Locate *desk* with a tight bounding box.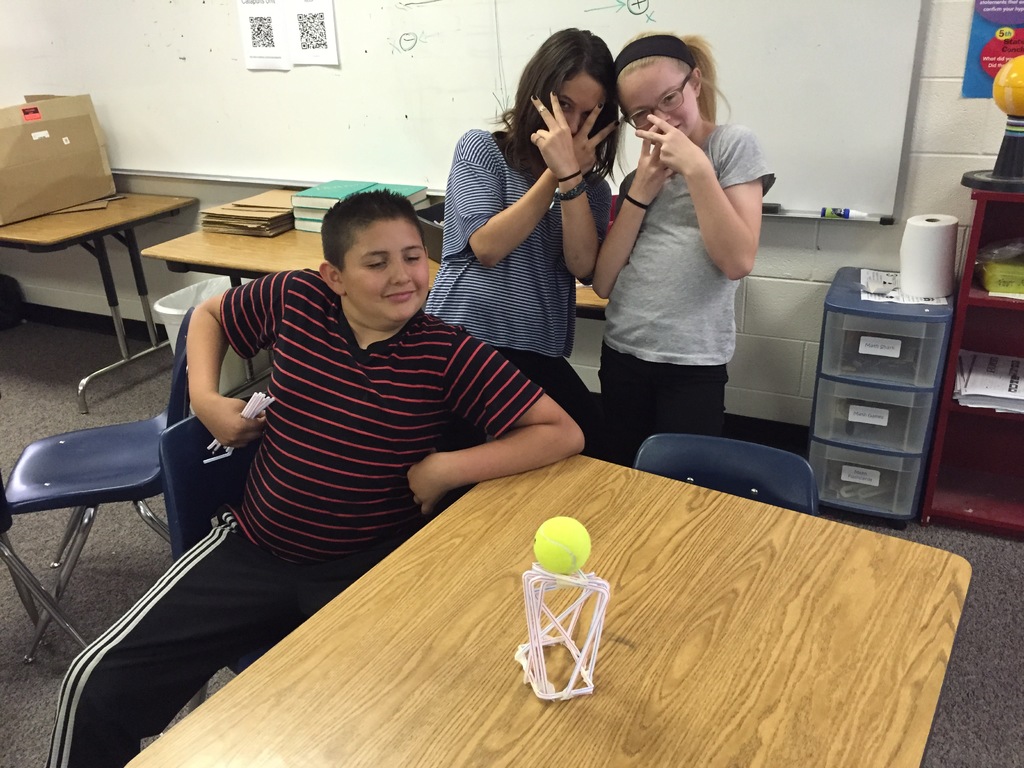
region(124, 455, 974, 764).
